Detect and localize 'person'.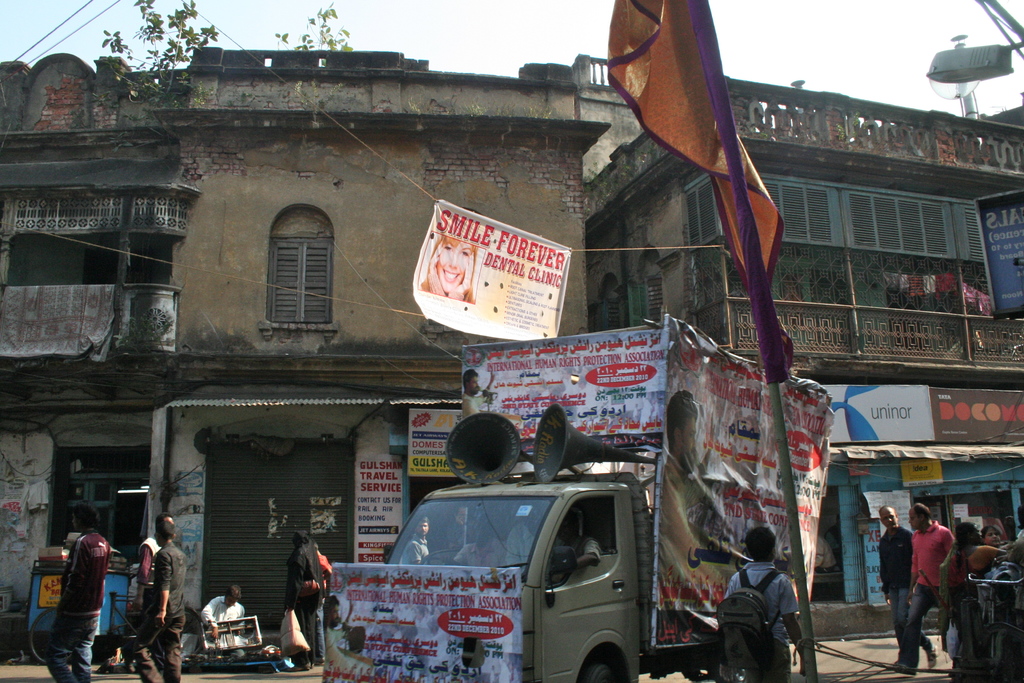
Localized at 986:523:1007:552.
